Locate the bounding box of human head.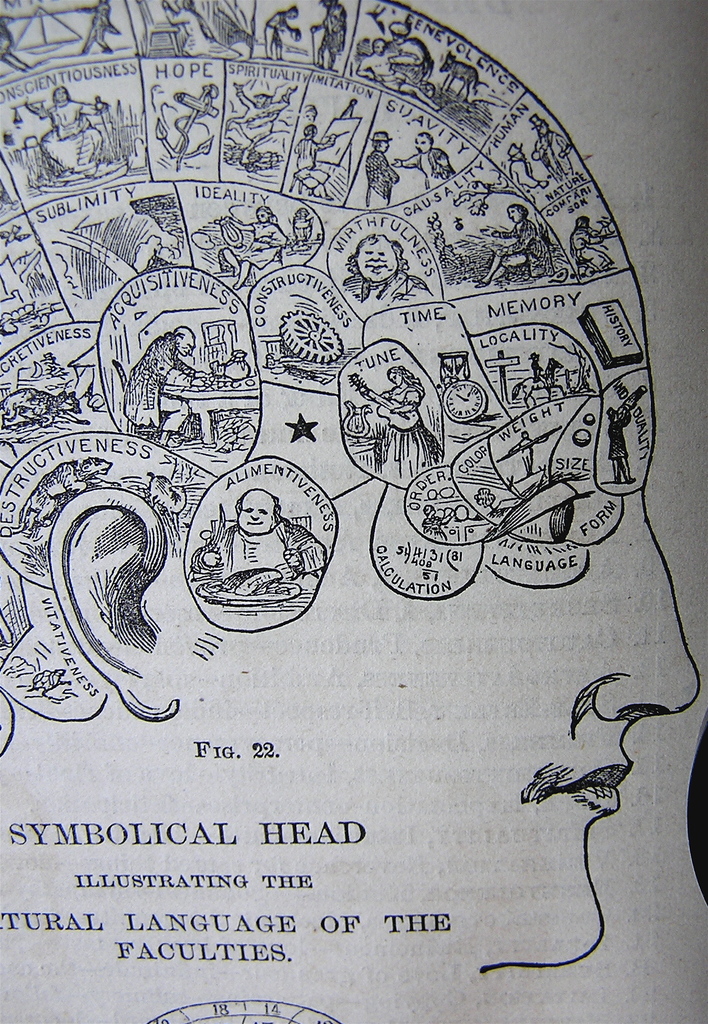
Bounding box: 350/232/402/280.
